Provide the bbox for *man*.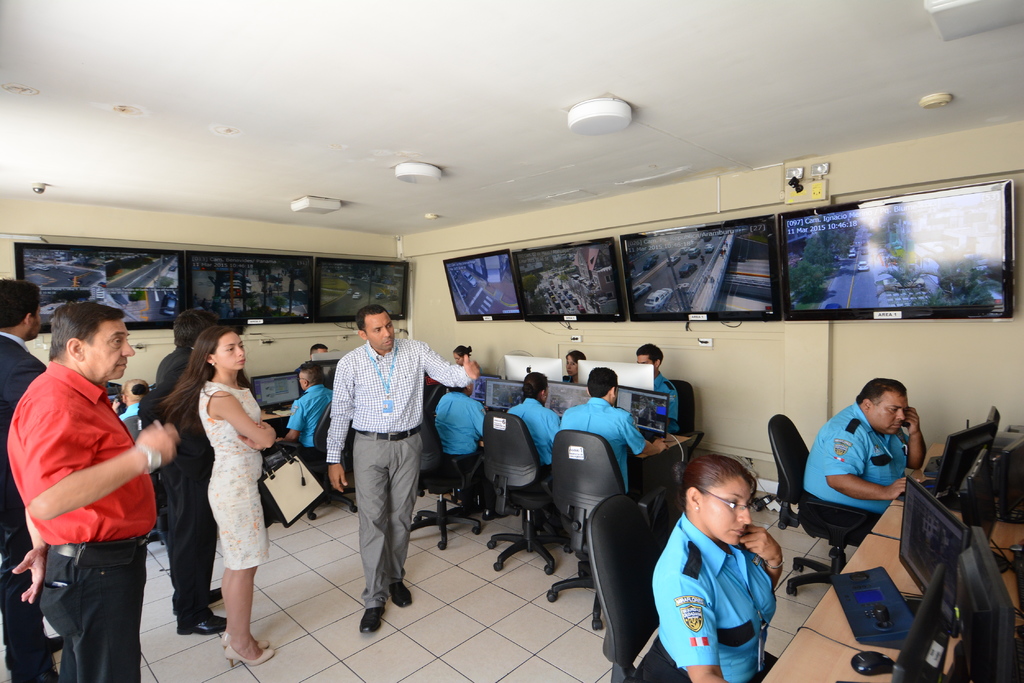
439,372,488,492.
